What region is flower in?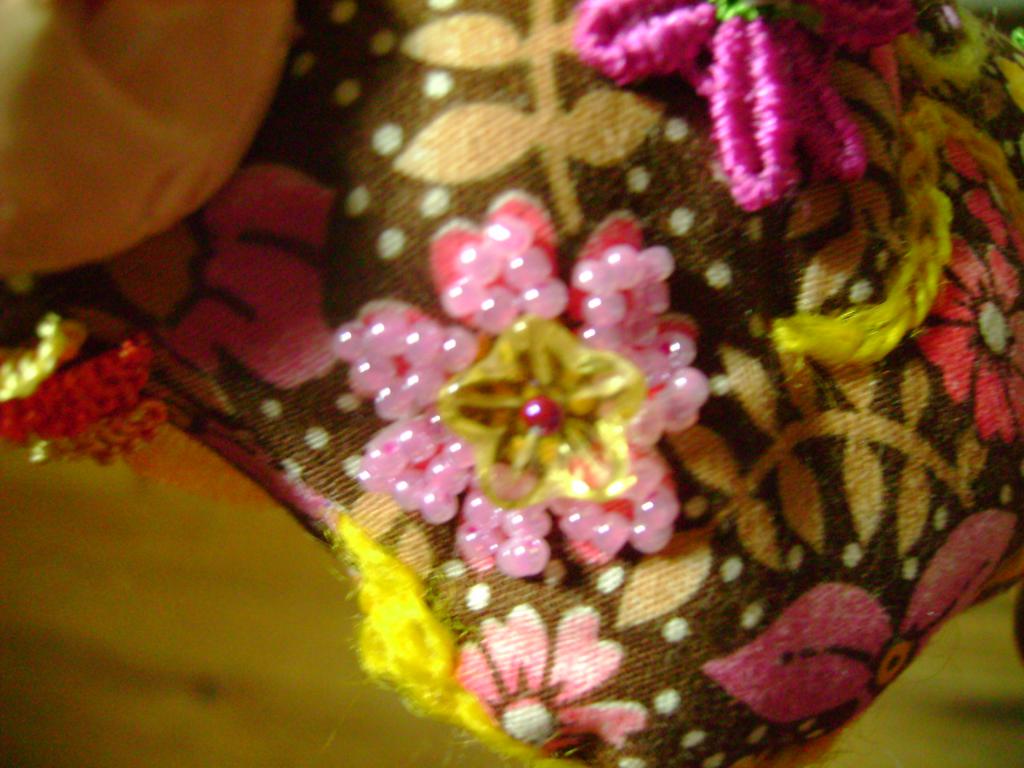
left=336, top=186, right=726, bottom=574.
